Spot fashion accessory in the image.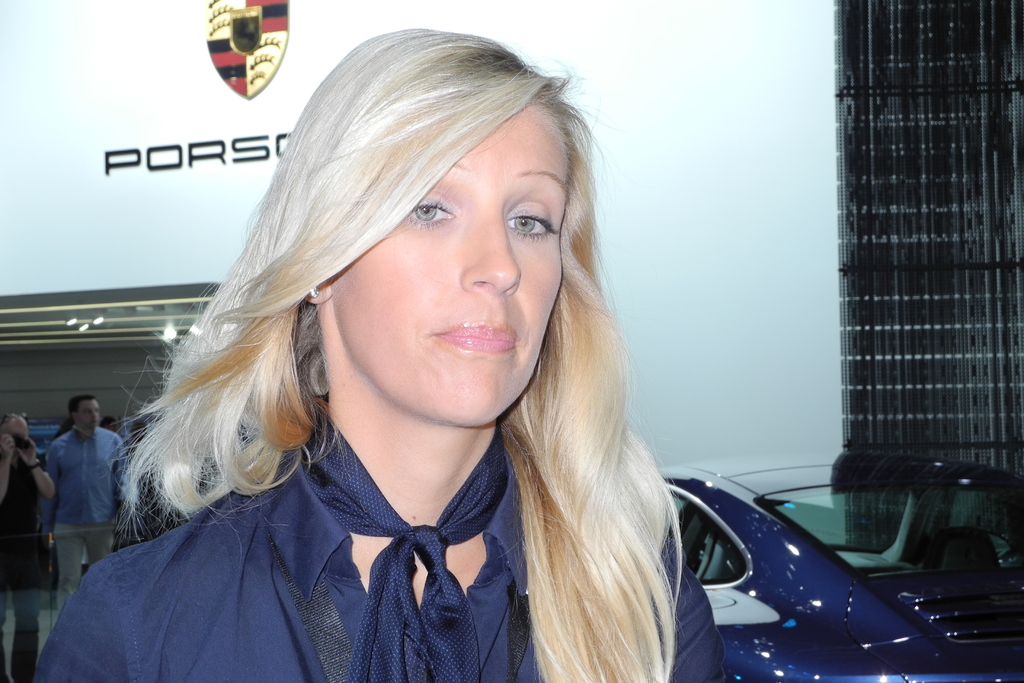
fashion accessory found at rect(294, 407, 518, 682).
